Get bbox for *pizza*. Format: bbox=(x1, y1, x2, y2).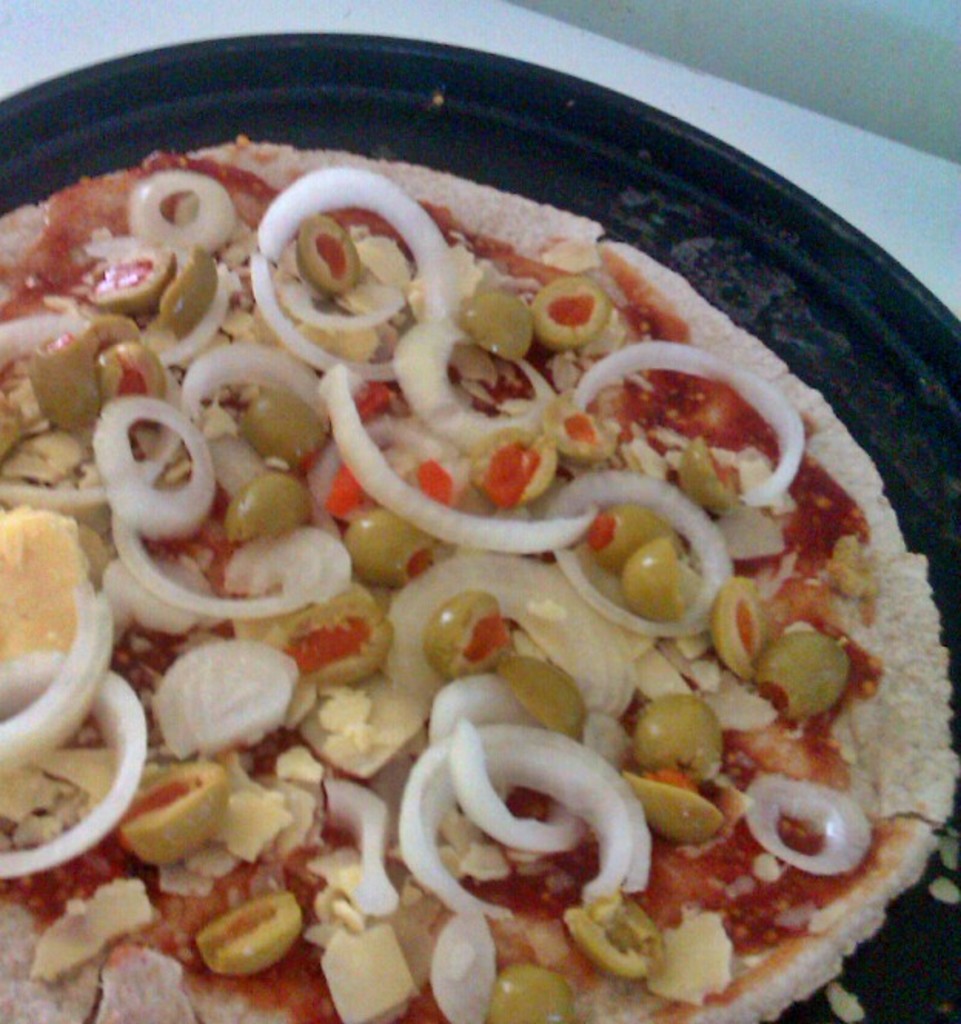
bbox=(0, 140, 959, 1022).
